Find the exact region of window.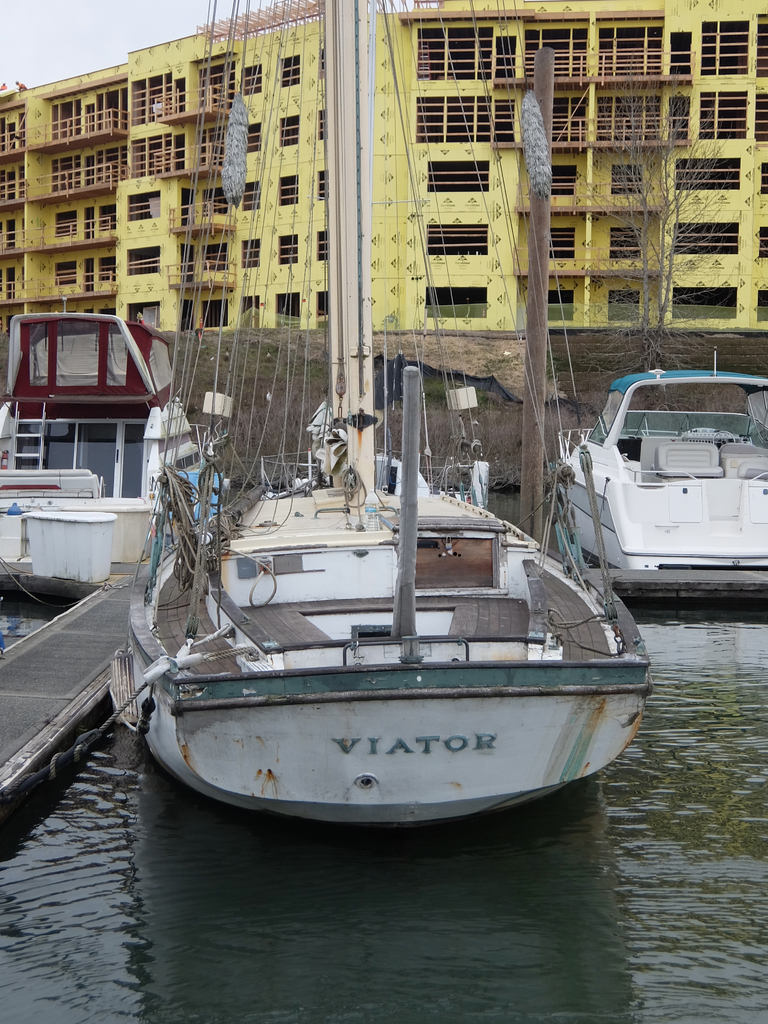
Exact region: box(417, 24, 489, 79).
